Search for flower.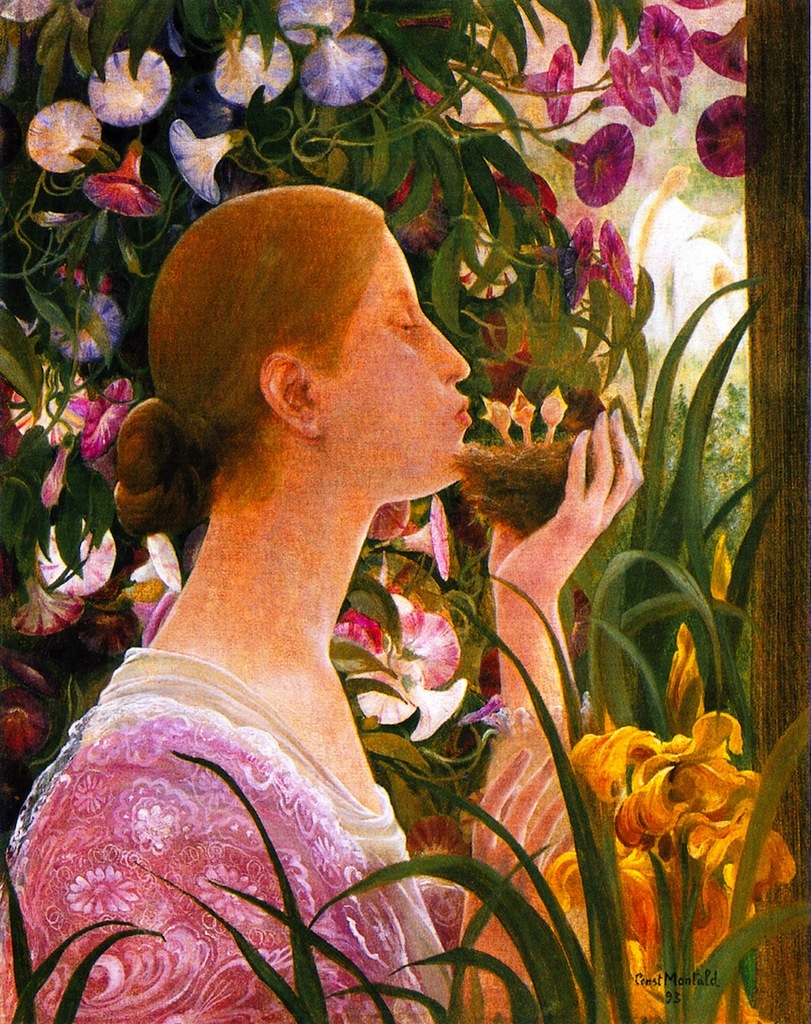
Found at 31 503 118 598.
